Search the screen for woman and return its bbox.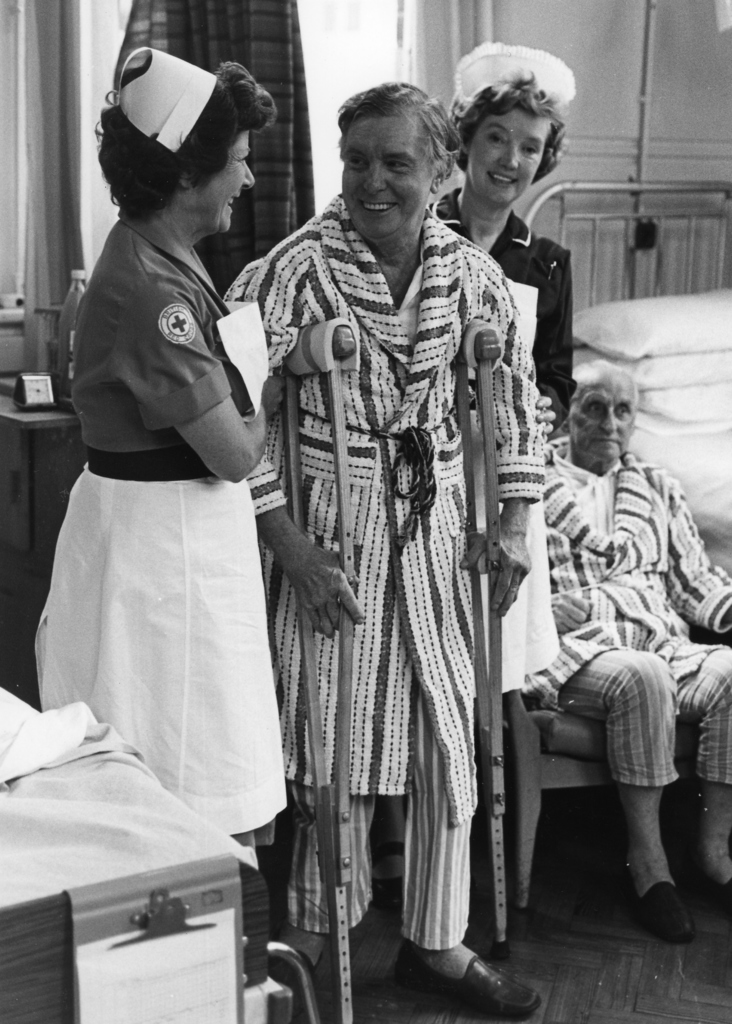
Found: x1=26 y1=35 x2=292 y2=982.
